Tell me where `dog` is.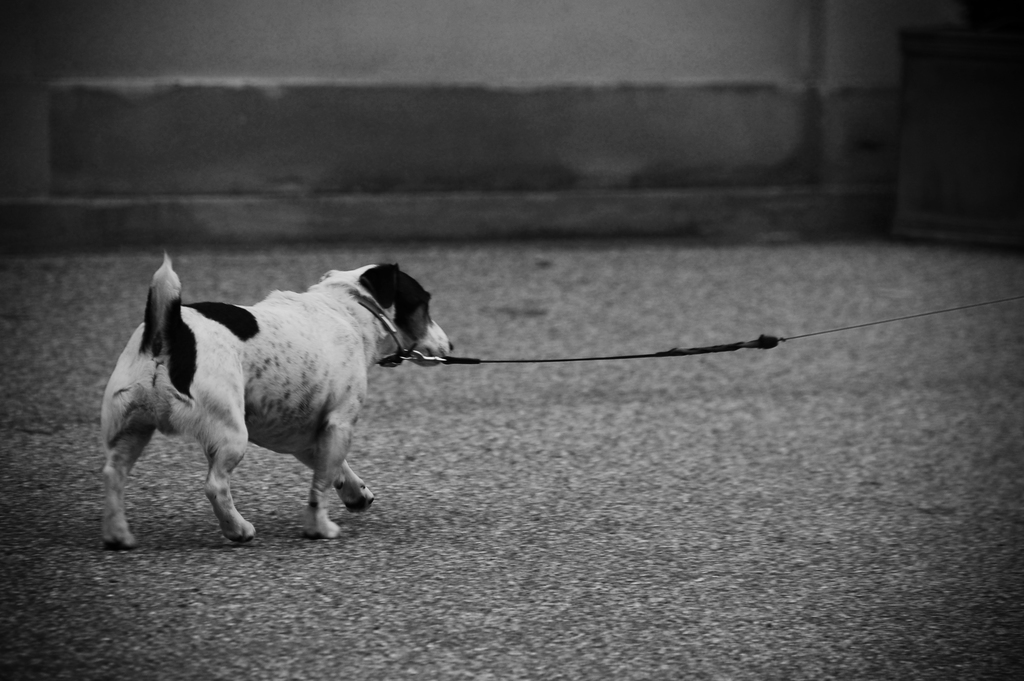
`dog` is at select_region(99, 250, 454, 548).
